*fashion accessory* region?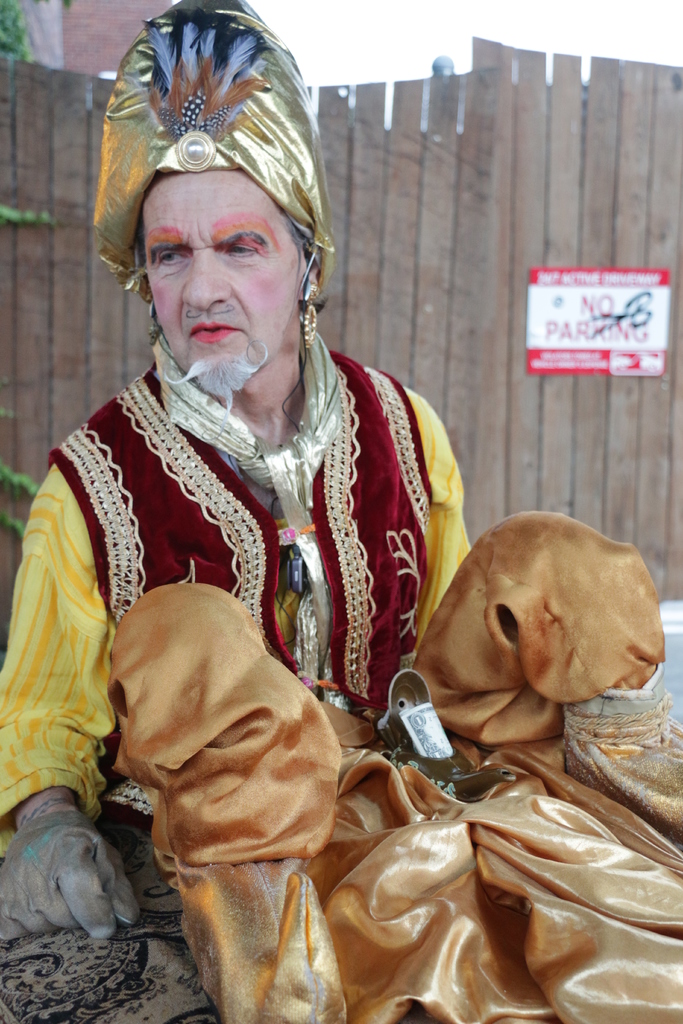
bbox(297, 281, 325, 356)
